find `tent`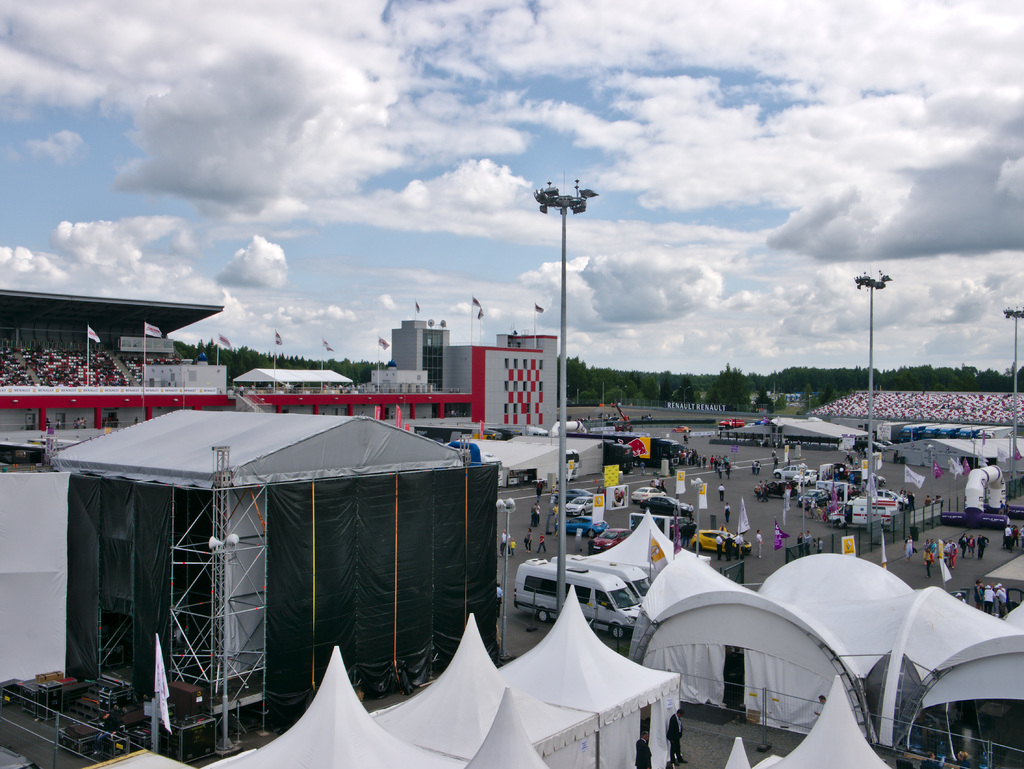
select_region(614, 549, 882, 737)
